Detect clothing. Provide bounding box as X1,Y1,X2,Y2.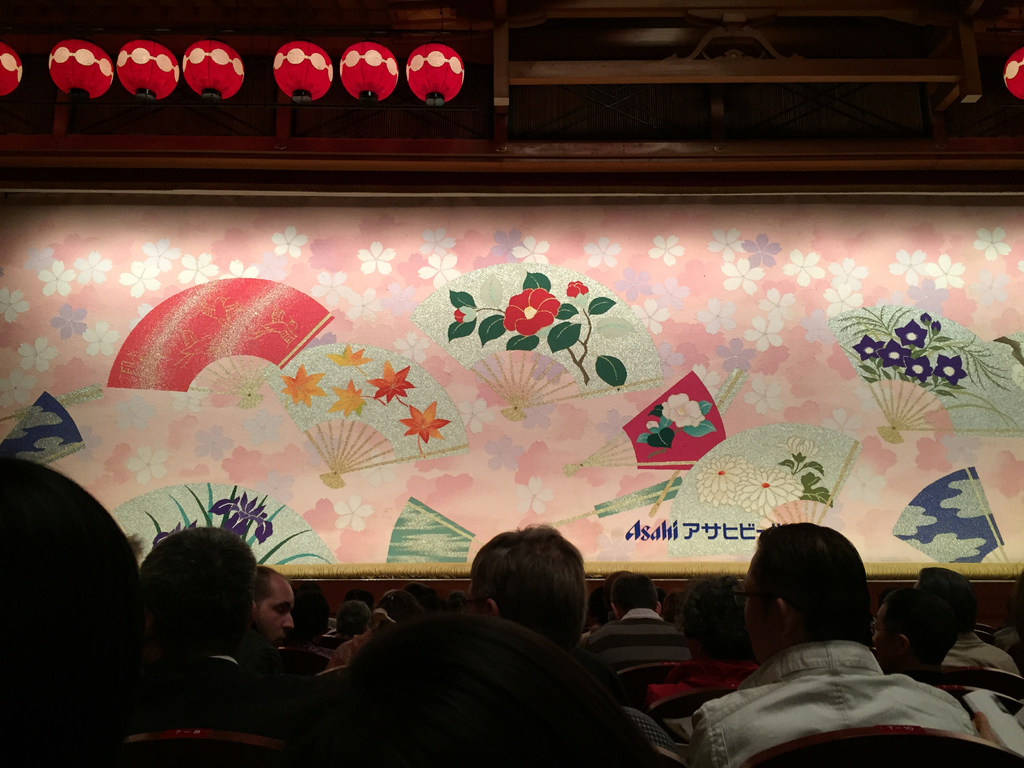
682,633,1004,766.
